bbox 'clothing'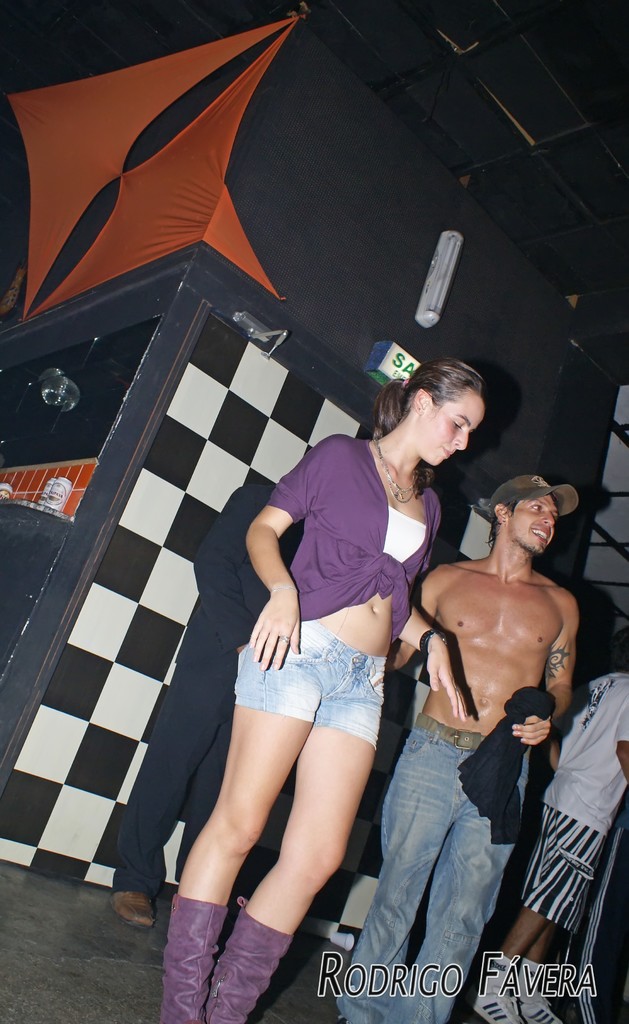
region(336, 707, 537, 1023)
